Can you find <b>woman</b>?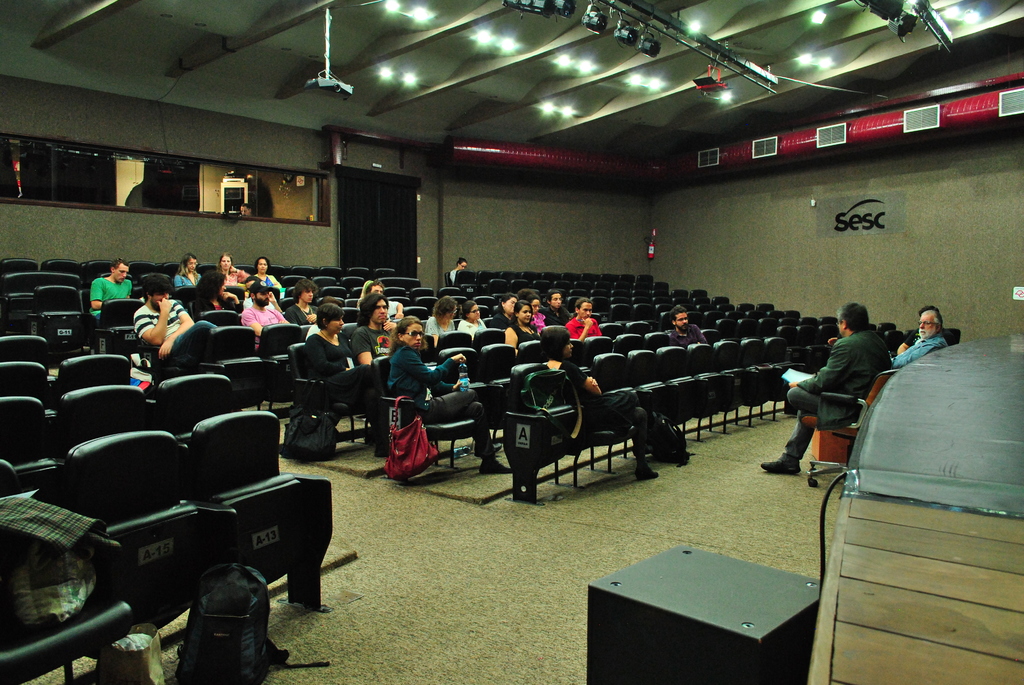
Yes, bounding box: select_region(425, 297, 465, 352).
